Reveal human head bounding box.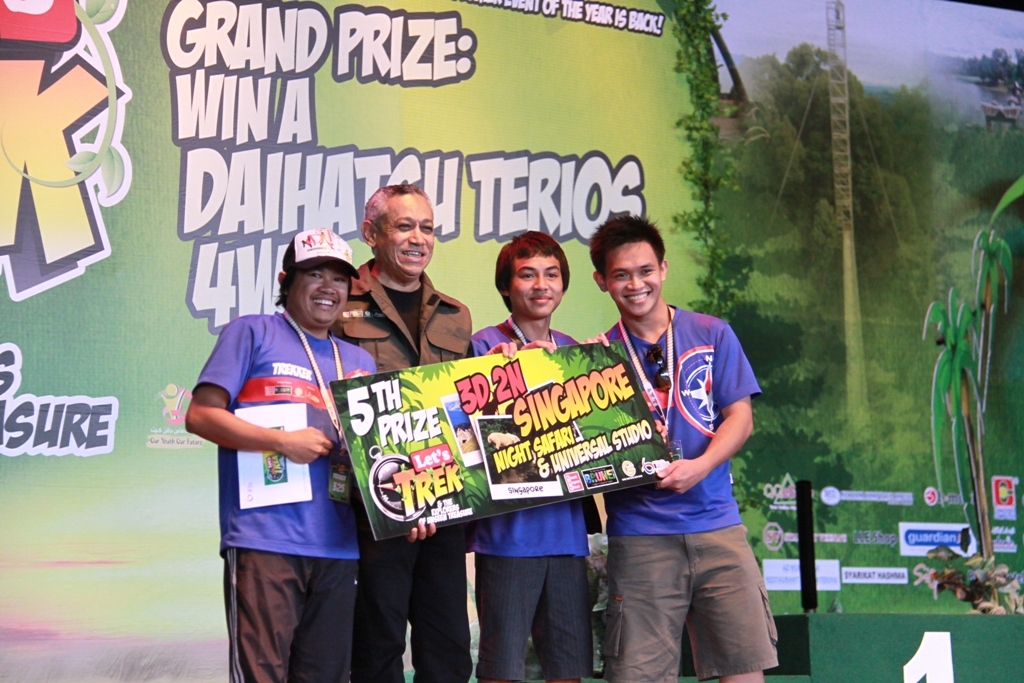
Revealed: 280/229/360/326.
